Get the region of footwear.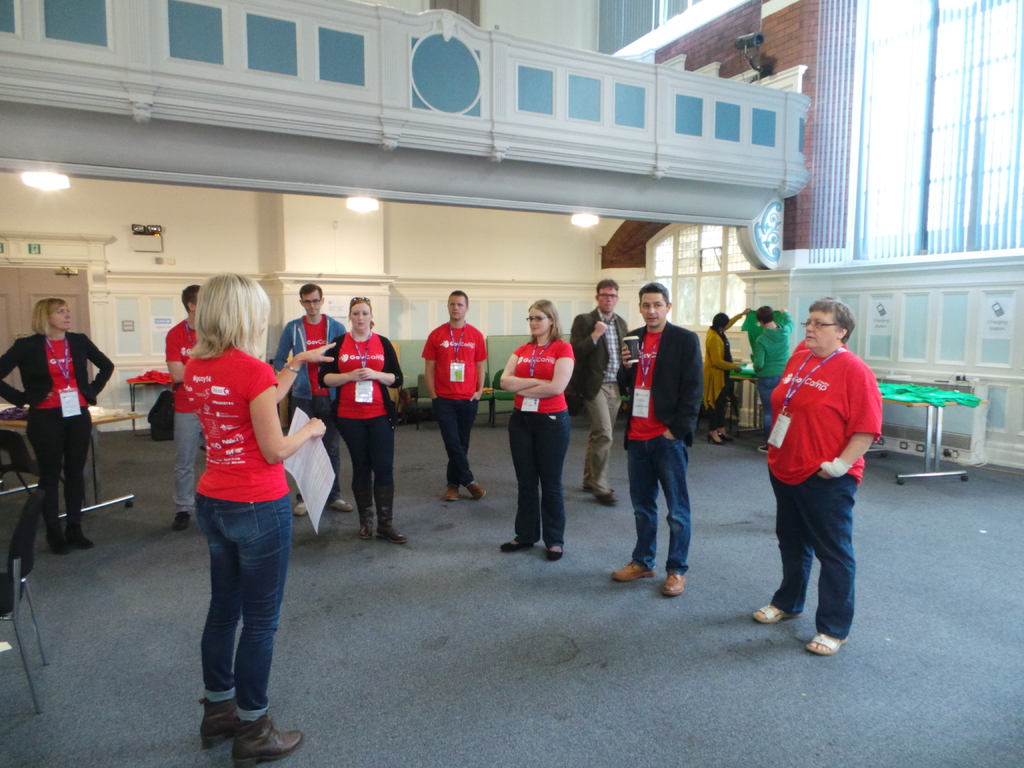
box=[442, 477, 459, 500].
